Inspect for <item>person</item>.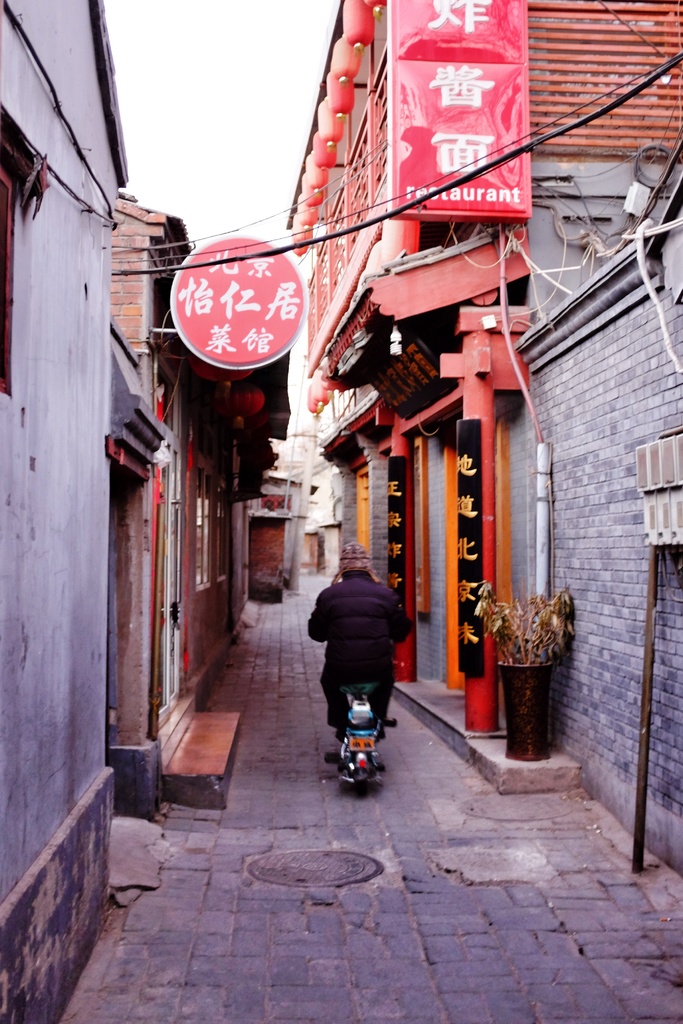
Inspection: <bbox>306, 543, 415, 739</bbox>.
